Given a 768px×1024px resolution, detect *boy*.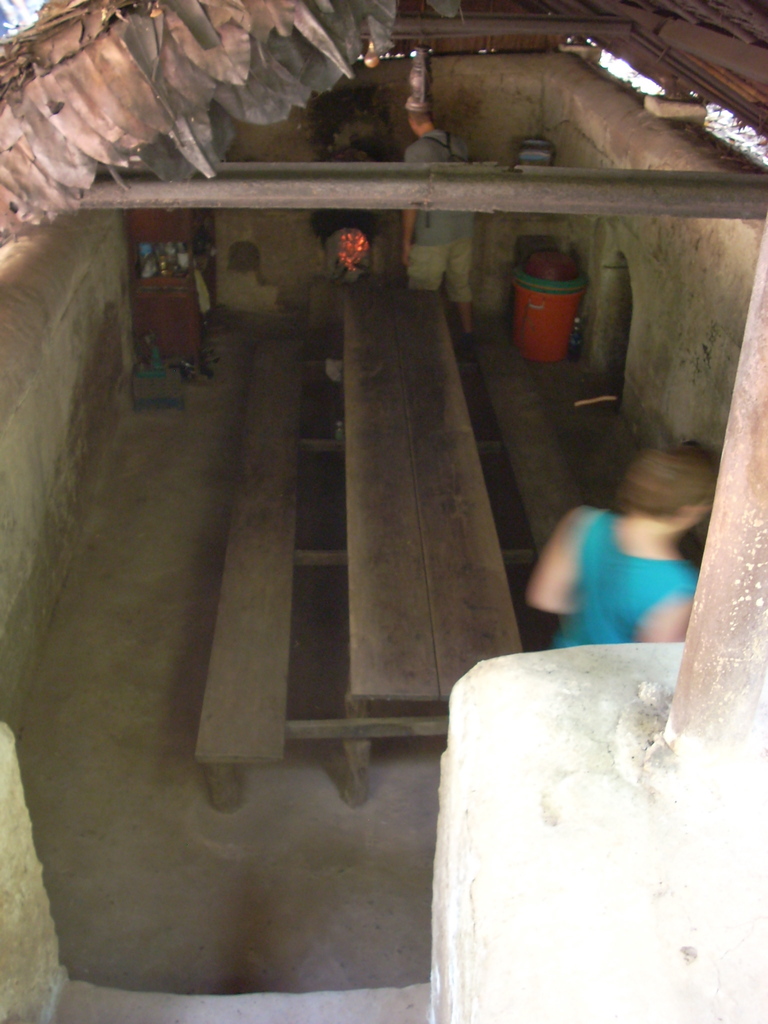
pyautogui.locateOnScreen(520, 442, 730, 651).
